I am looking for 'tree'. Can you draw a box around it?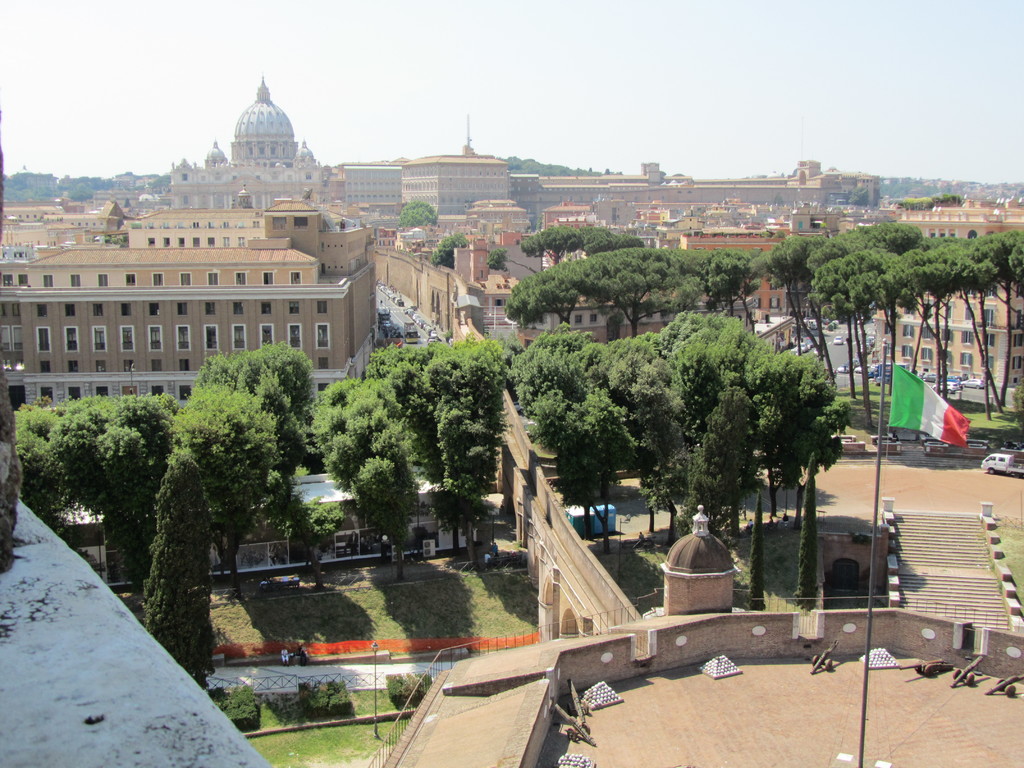
Sure, the bounding box is <bbox>93, 420, 157, 584</bbox>.
